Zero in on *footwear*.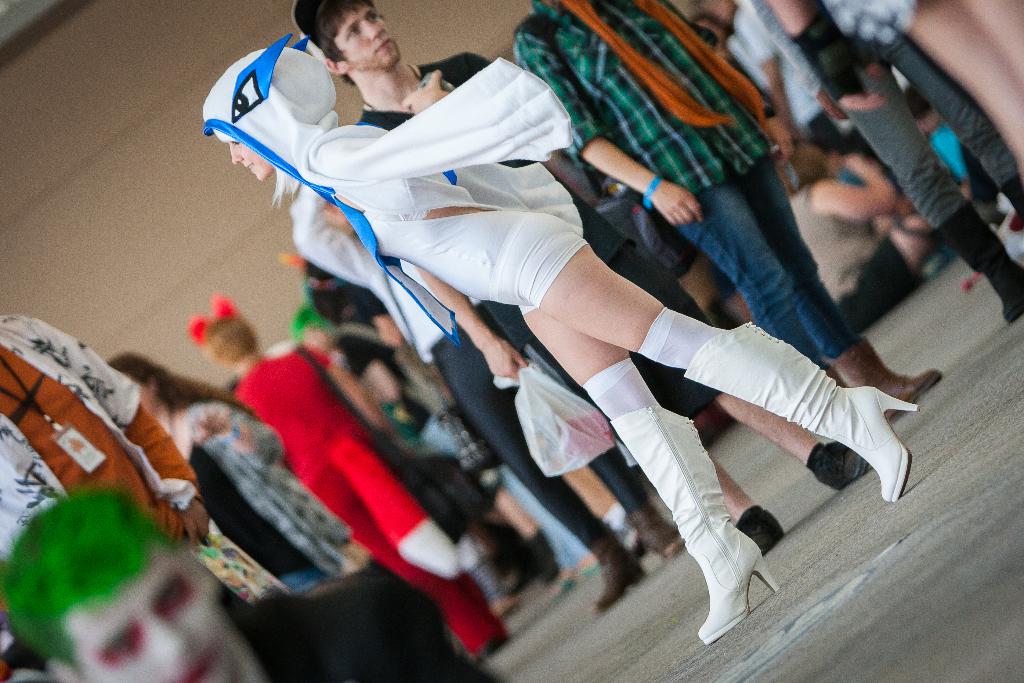
Zeroed in: x1=479, y1=554, x2=518, y2=623.
